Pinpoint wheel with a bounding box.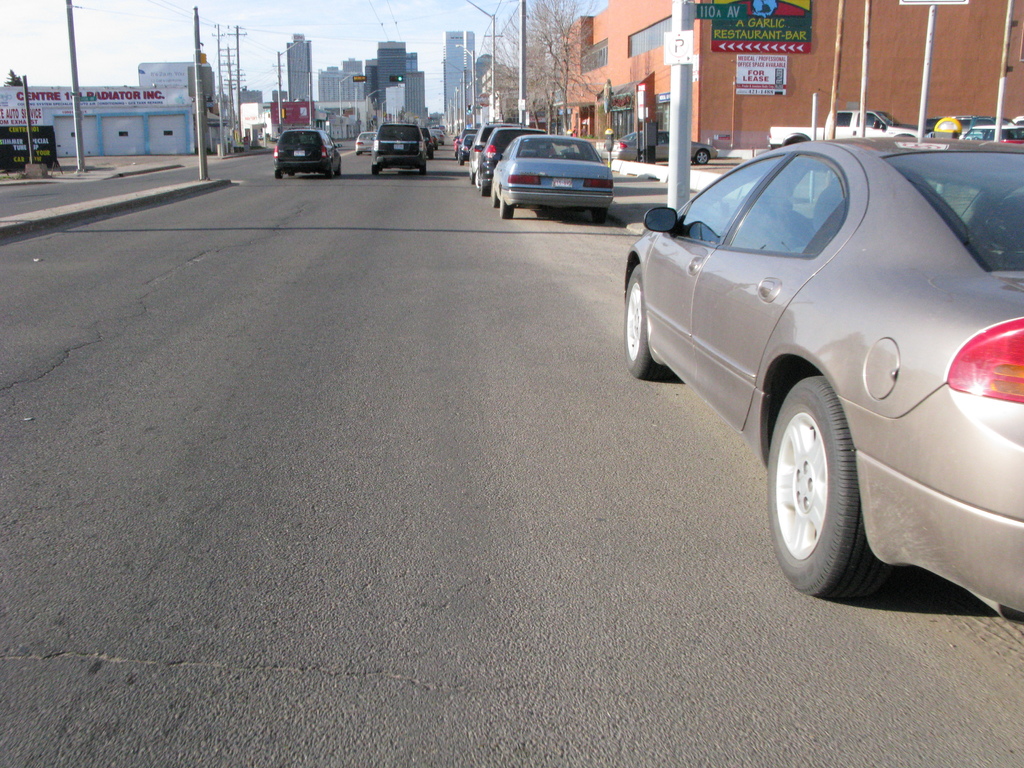
[x1=326, y1=166, x2=335, y2=179].
